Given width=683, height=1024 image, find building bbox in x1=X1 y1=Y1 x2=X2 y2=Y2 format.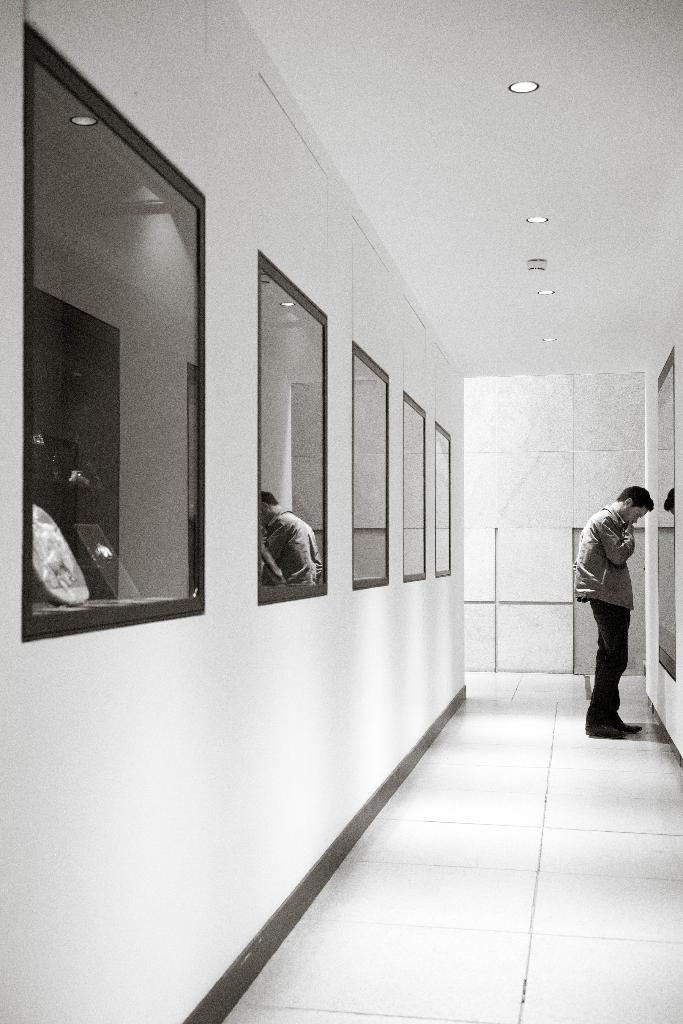
x1=0 y1=0 x2=682 y2=1023.
